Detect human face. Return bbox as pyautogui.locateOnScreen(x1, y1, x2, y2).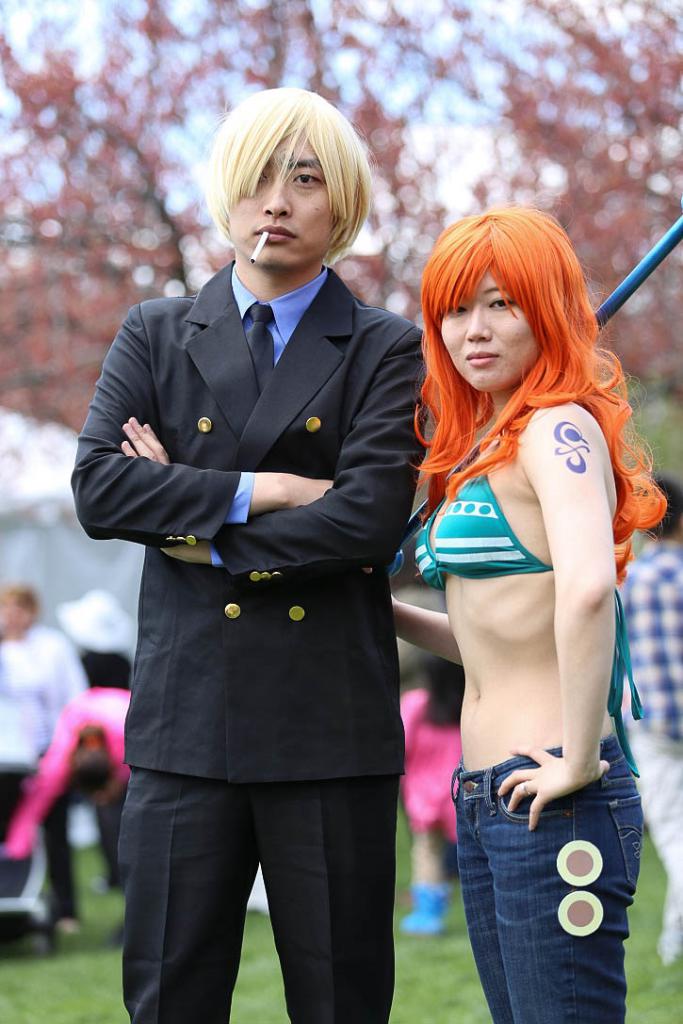
pyautogui.locateOnScreen(236, 134, 324, 269).
